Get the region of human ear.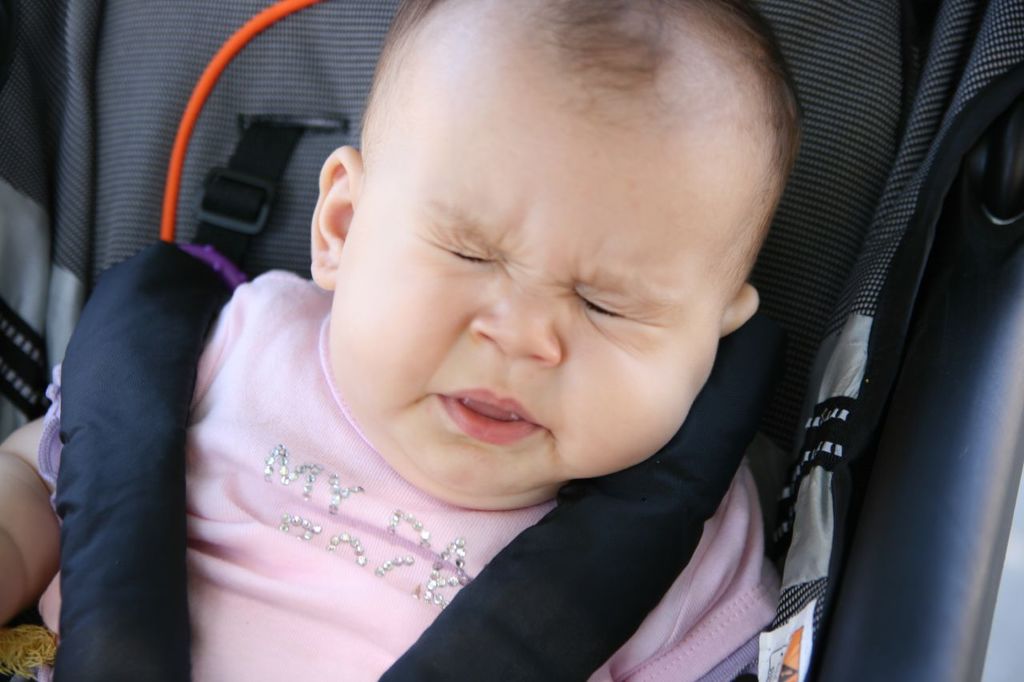
[left=721, top=283, right=760, bottom=340].
